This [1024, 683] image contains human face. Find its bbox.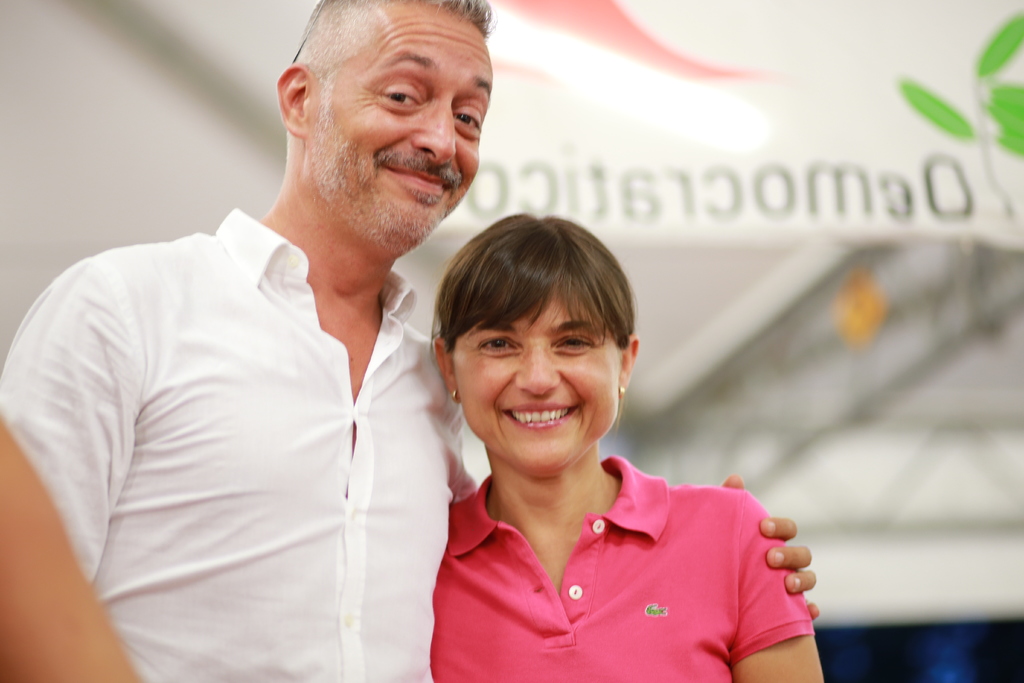
bbox=[325, 12, 495, 242].
